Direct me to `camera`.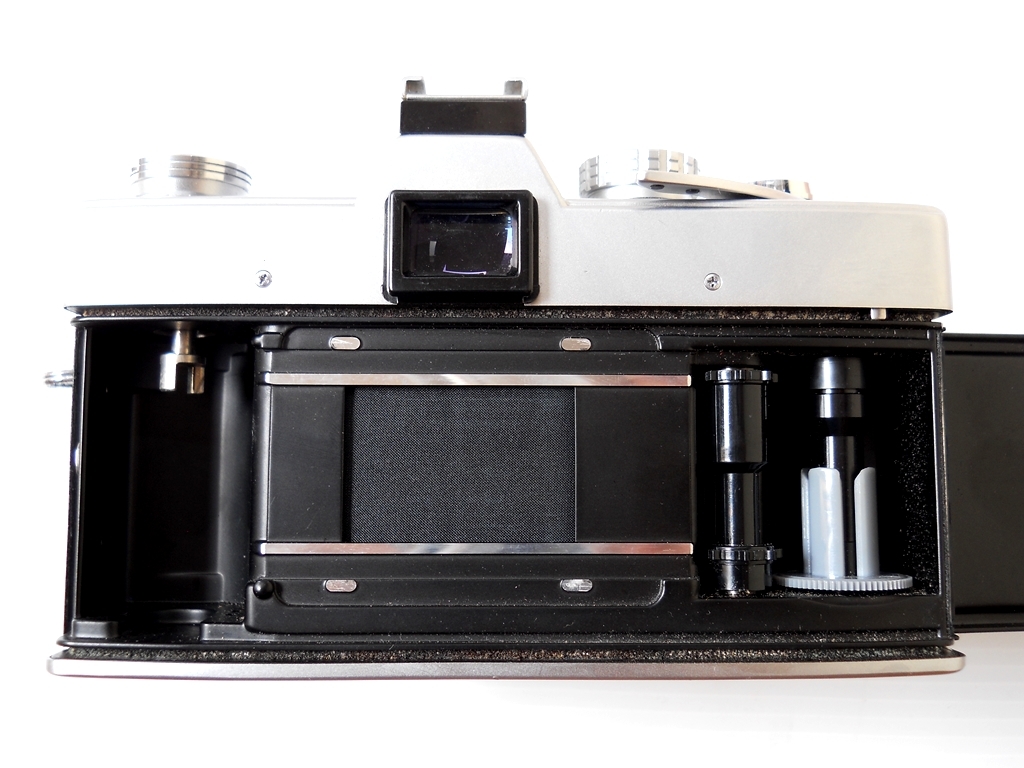
Direction: 46, 74, 1023, 684.
